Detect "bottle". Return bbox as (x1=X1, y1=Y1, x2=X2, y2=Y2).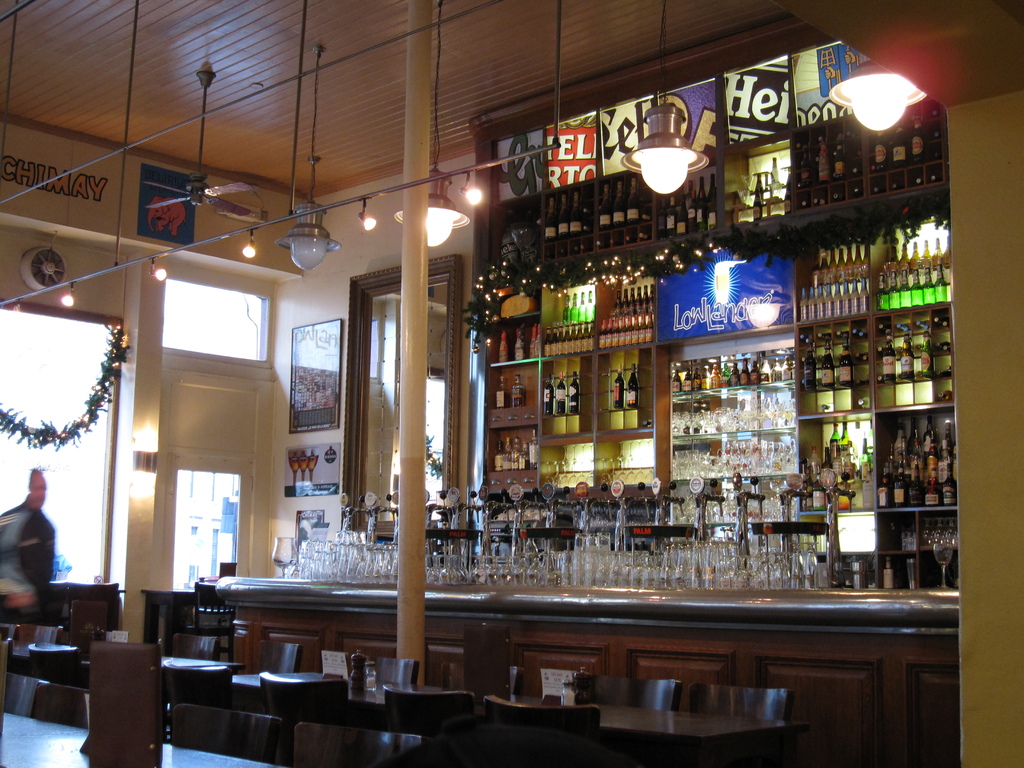
(x1=755, y1=173, x2=765, y2=203).
